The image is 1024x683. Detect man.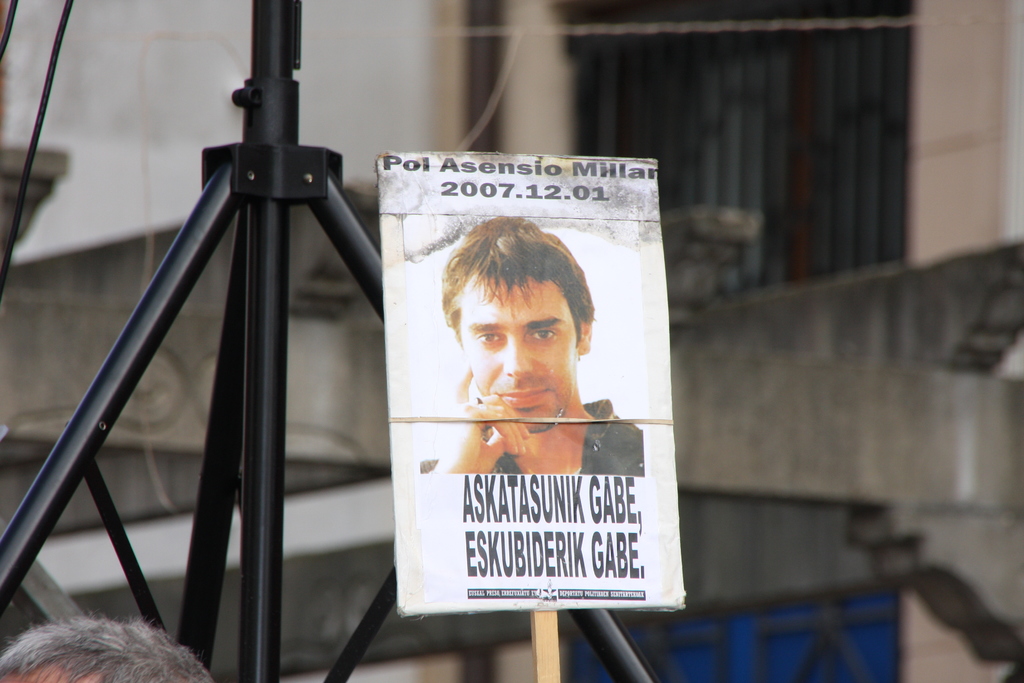
Detection: {"x1": 387, "y1": 239, "x2": 647, "y2": 490}.
